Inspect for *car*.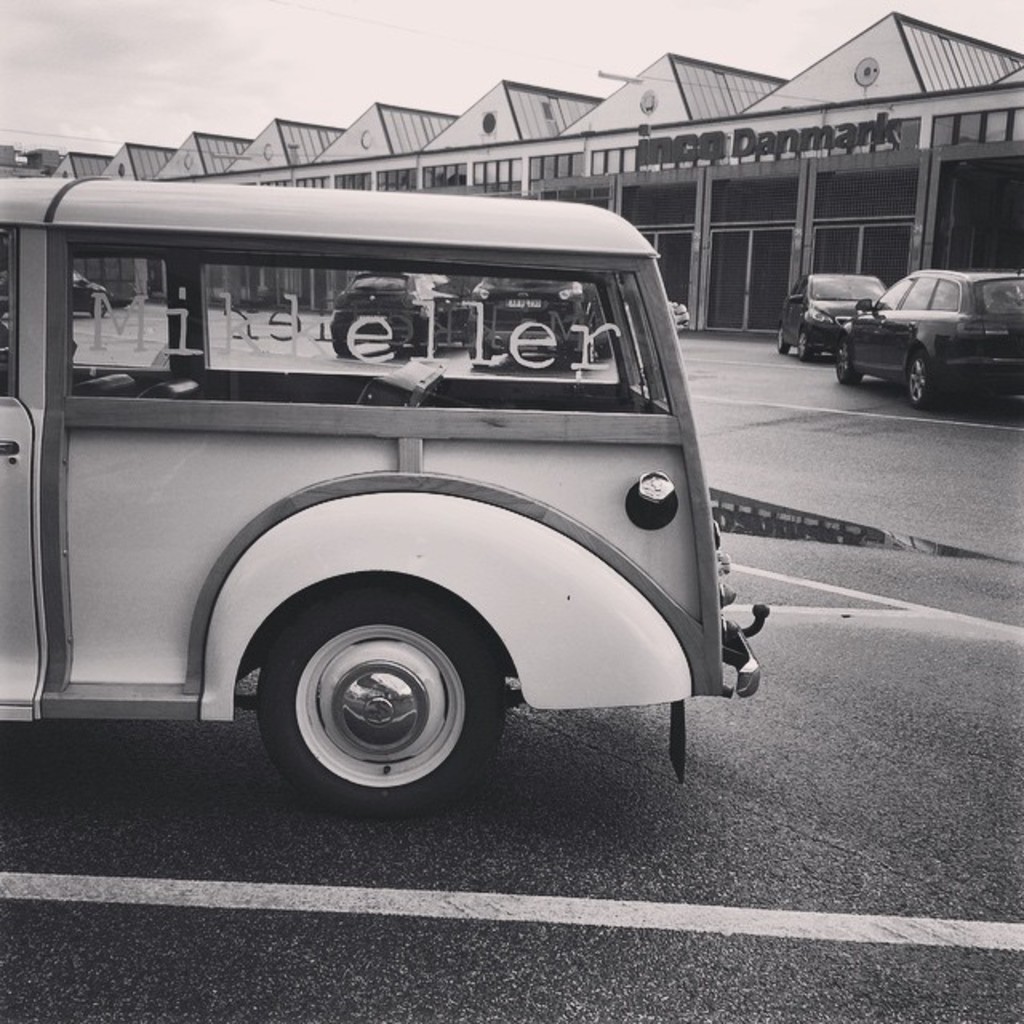
Inspection: region(842, 269, 1022, 408).
